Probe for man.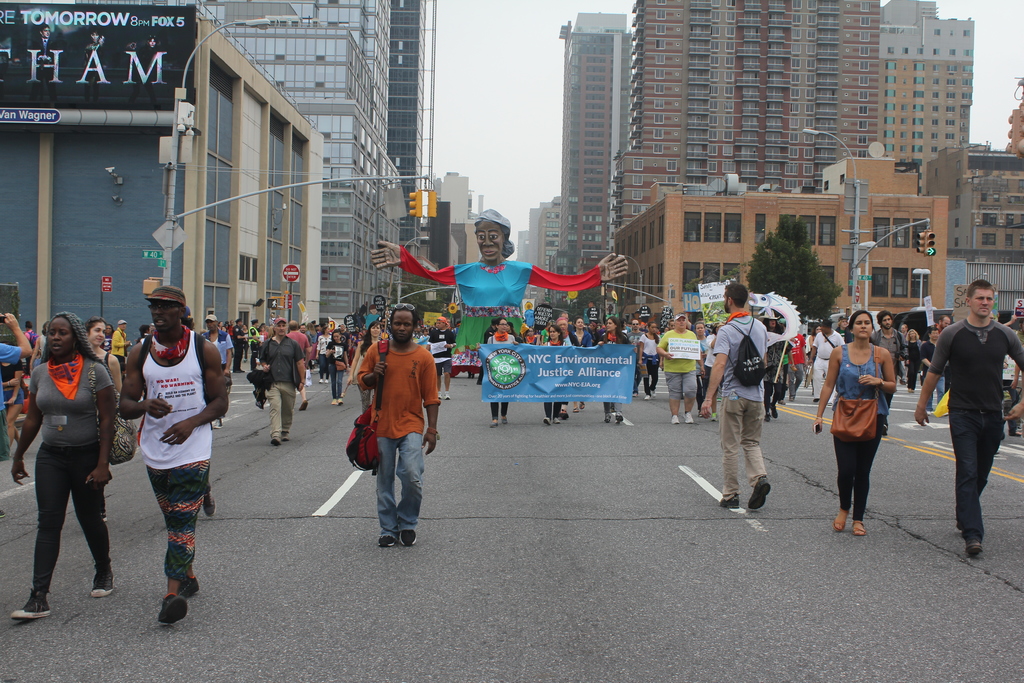
Probe result: left=908, top=277, right=1023, bottom=556.
